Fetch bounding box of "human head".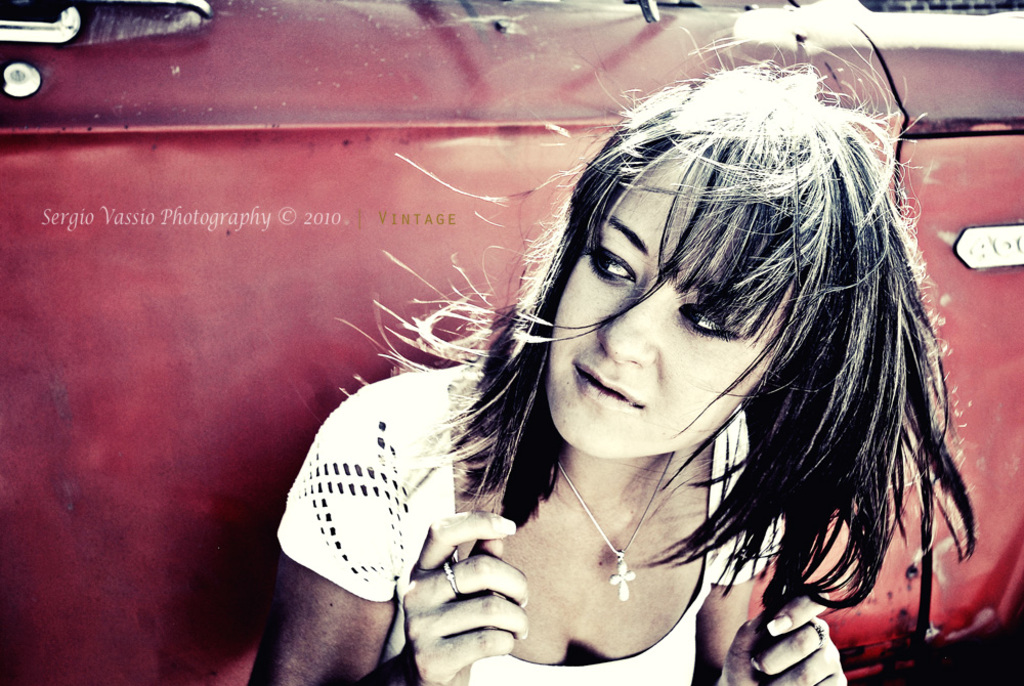
Bbox: (334, 18, 945, 462).
